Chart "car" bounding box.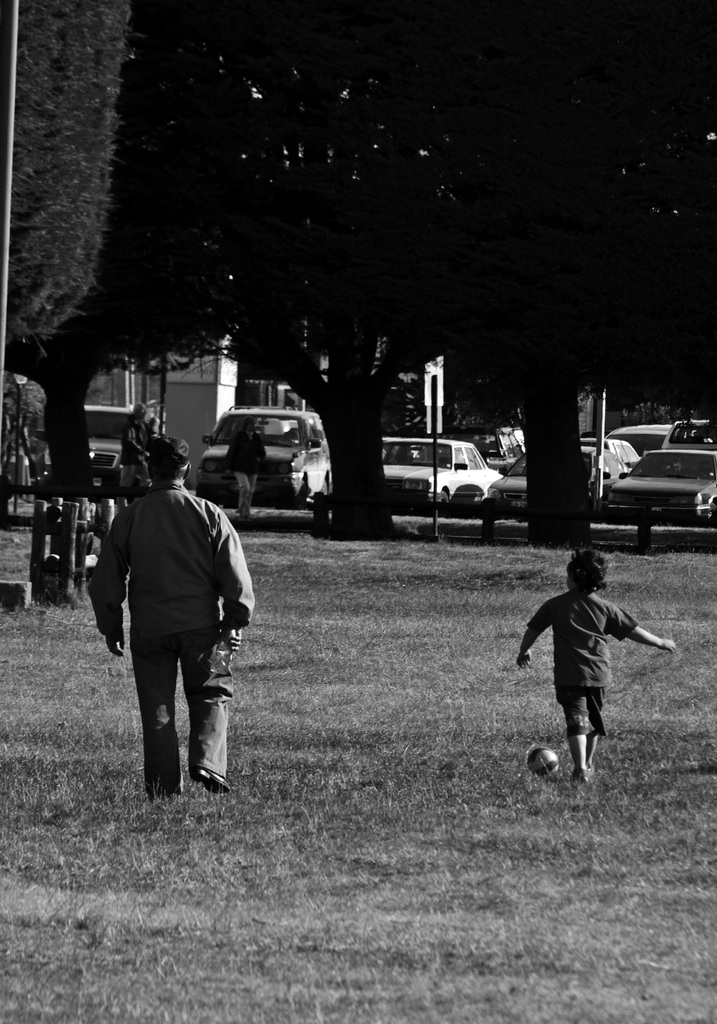
Charted: <bbox>89, 404, 133, 477</bbox>.
